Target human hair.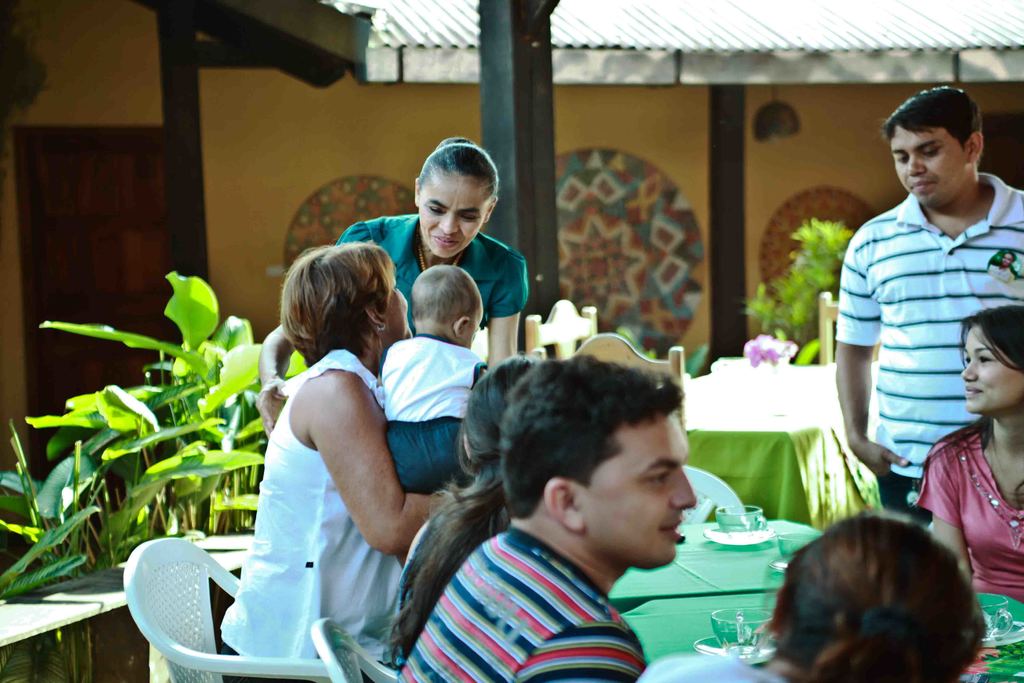
Target region: BBox(759, 509, 982, 682).
